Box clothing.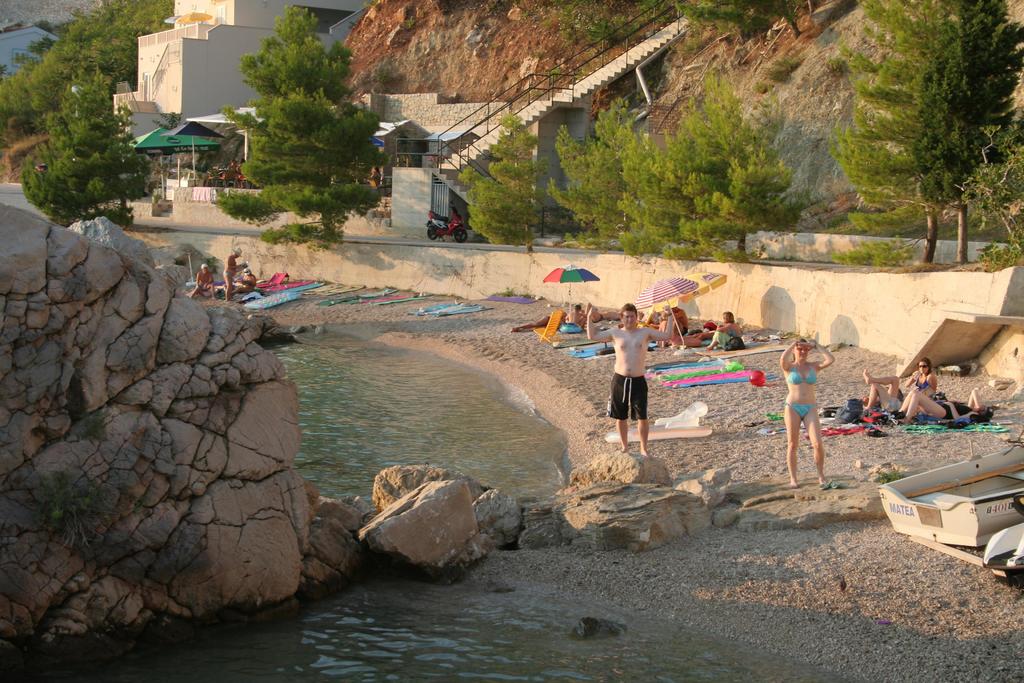
rect(936, 397, 972, 420).
